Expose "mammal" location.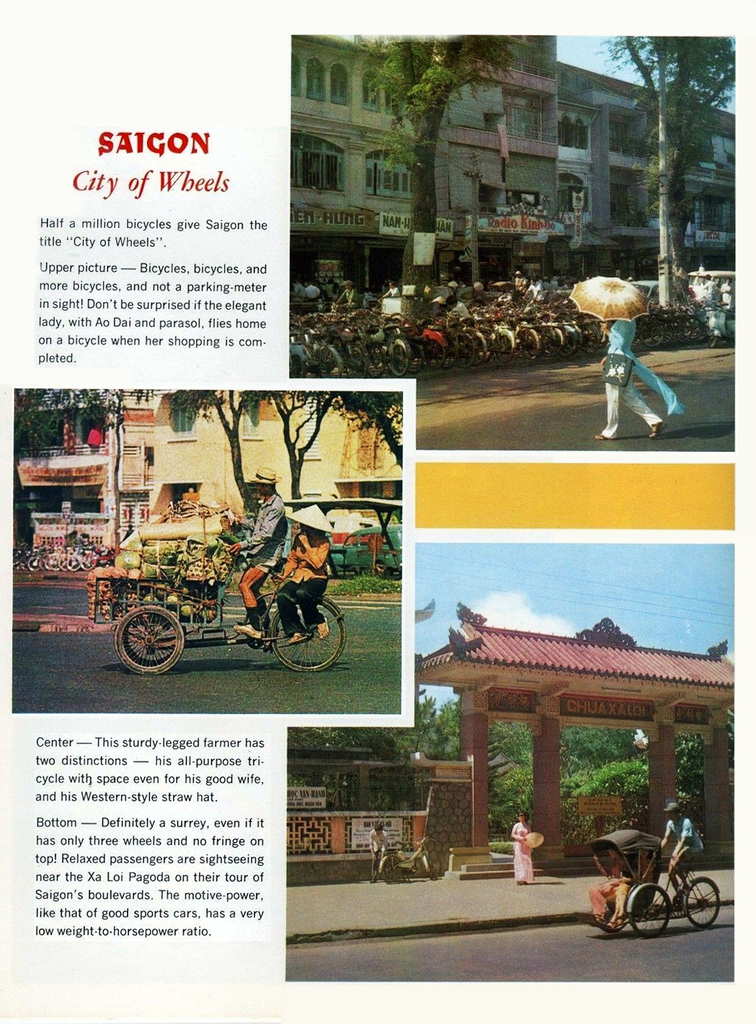
Exposed at 587,848,629,918.
